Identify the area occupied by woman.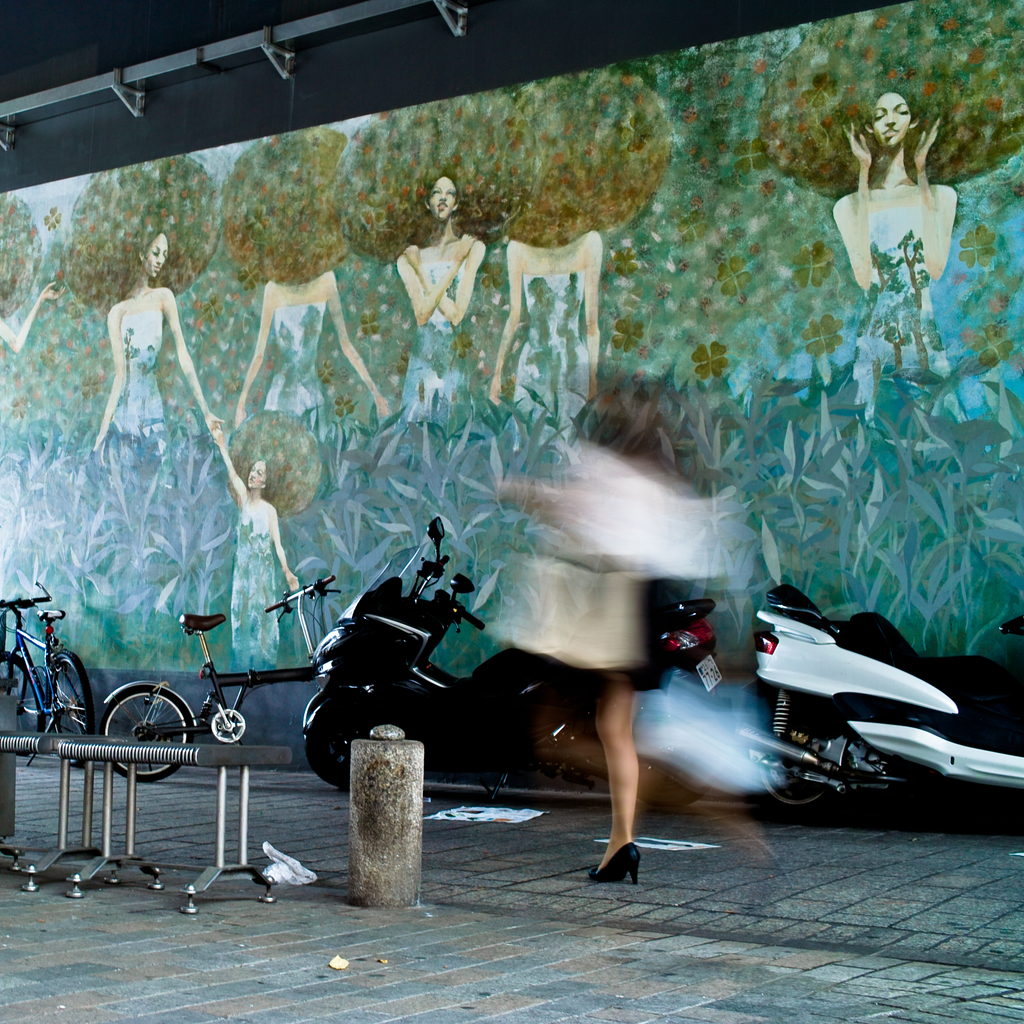
Area: bbox(492, 221, 604, 440).
